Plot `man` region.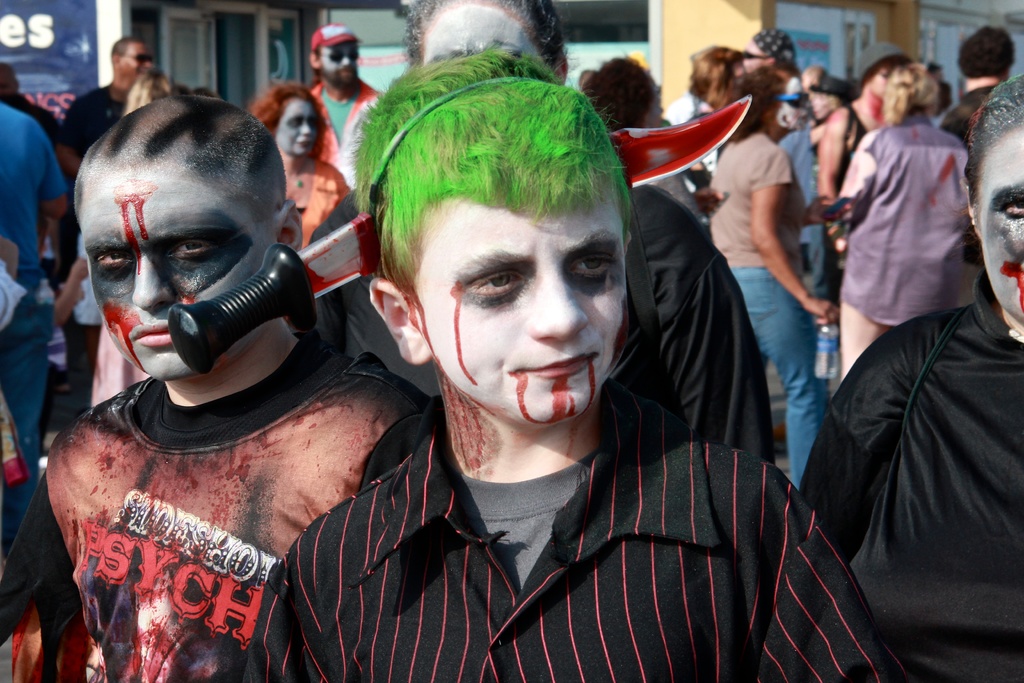
Plotted at {"x1": 312, "y1": 23, "x2": 383, "y2": 185}.
